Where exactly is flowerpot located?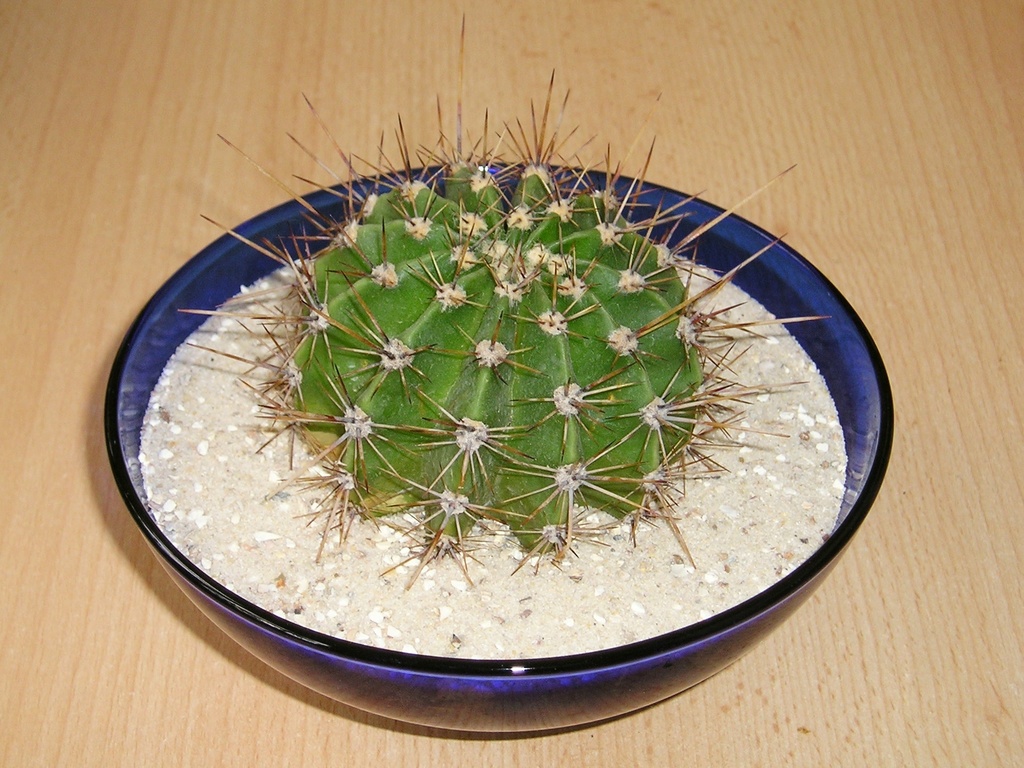
Its bounding box is pyautogui.locateOnScreen(102, 159, 893, 733).
